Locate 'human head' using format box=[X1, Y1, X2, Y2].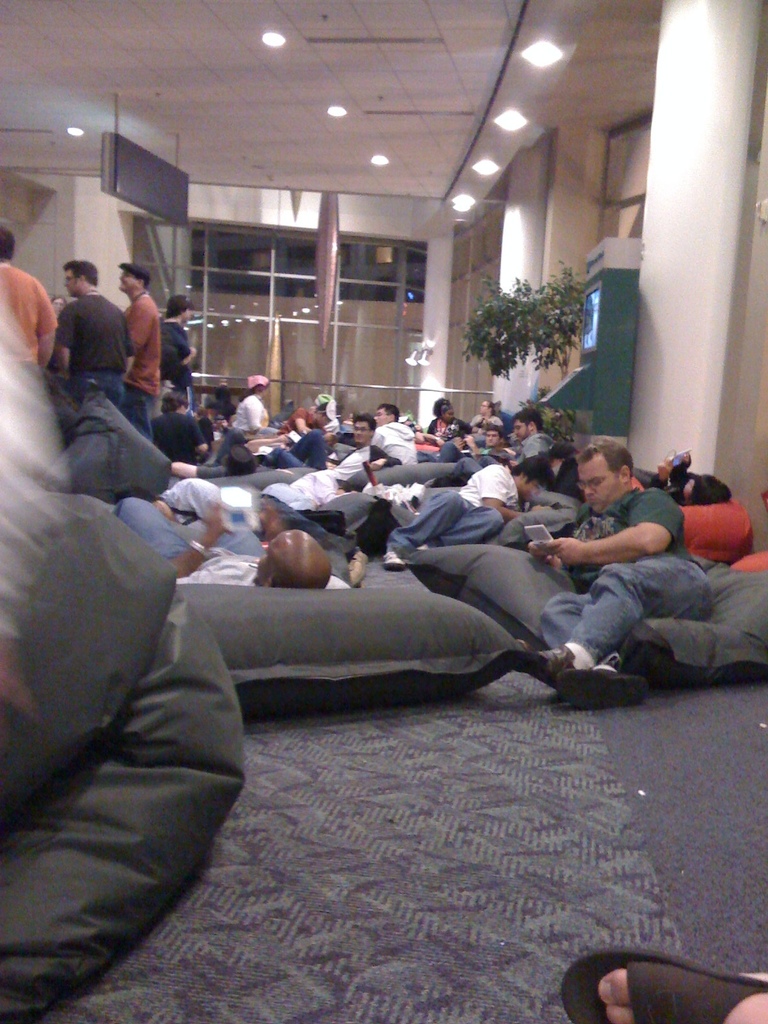
box=[478, 397, 494, 415].
